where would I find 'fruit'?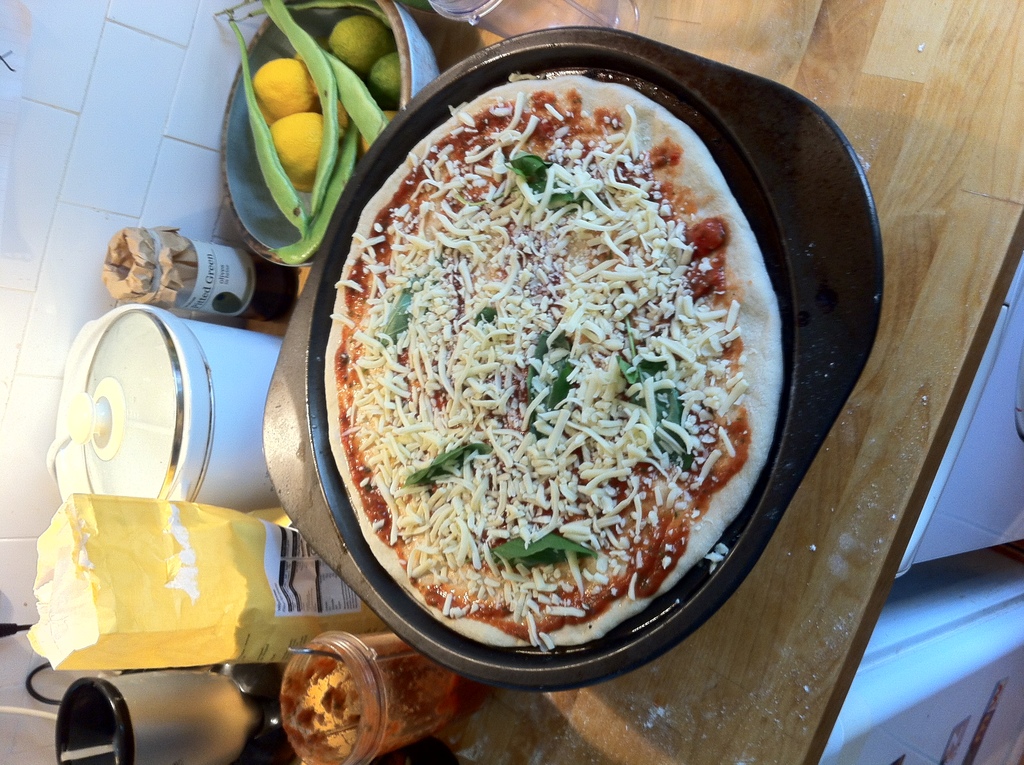
At {"left": 324, "top": 16, "right": 394, "bottom": 76}.
